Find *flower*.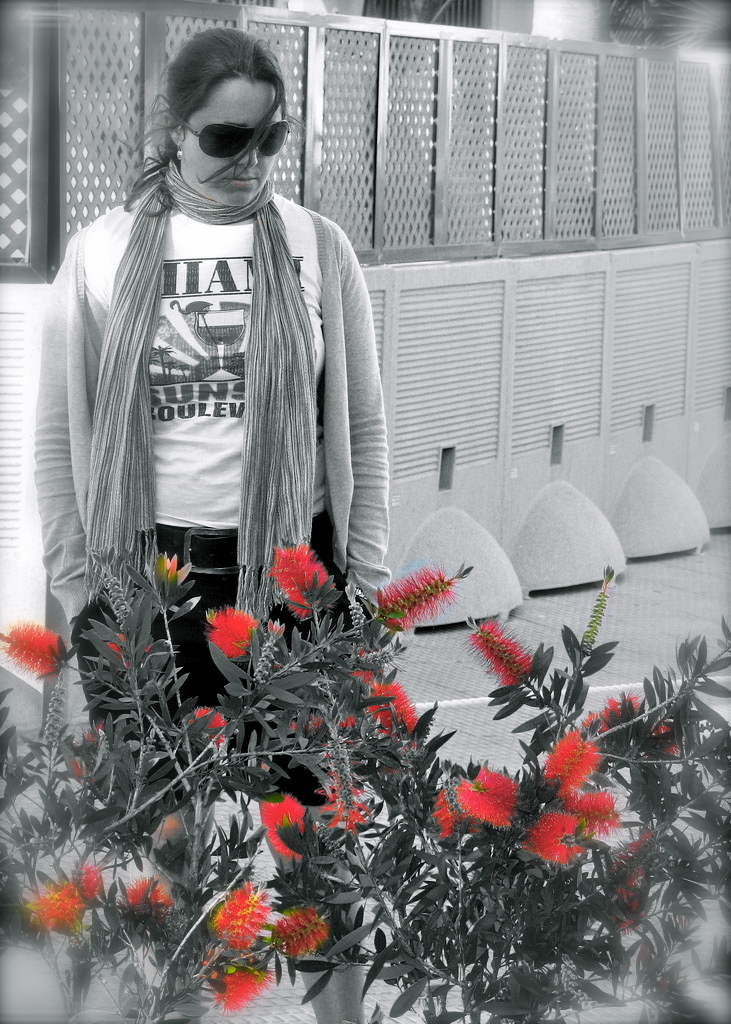
(left=120, top=875, right=170, bottom=916).
